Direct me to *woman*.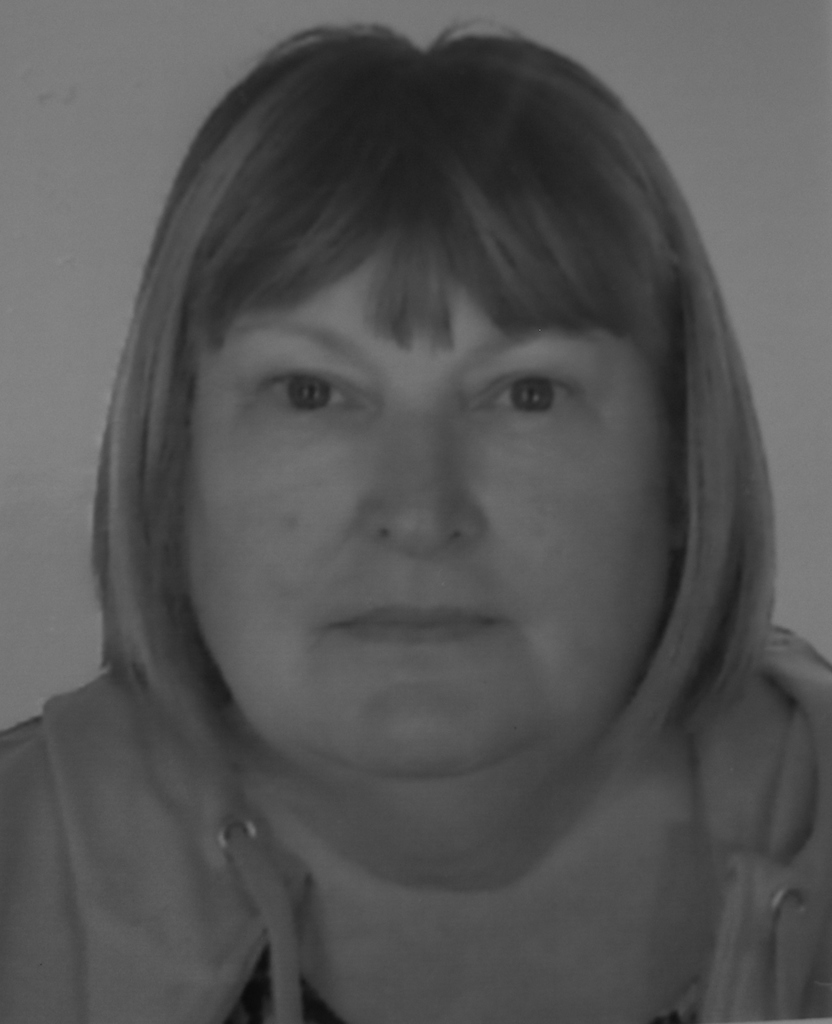
Direction: bbox=(0, 19, 831, 1023).
